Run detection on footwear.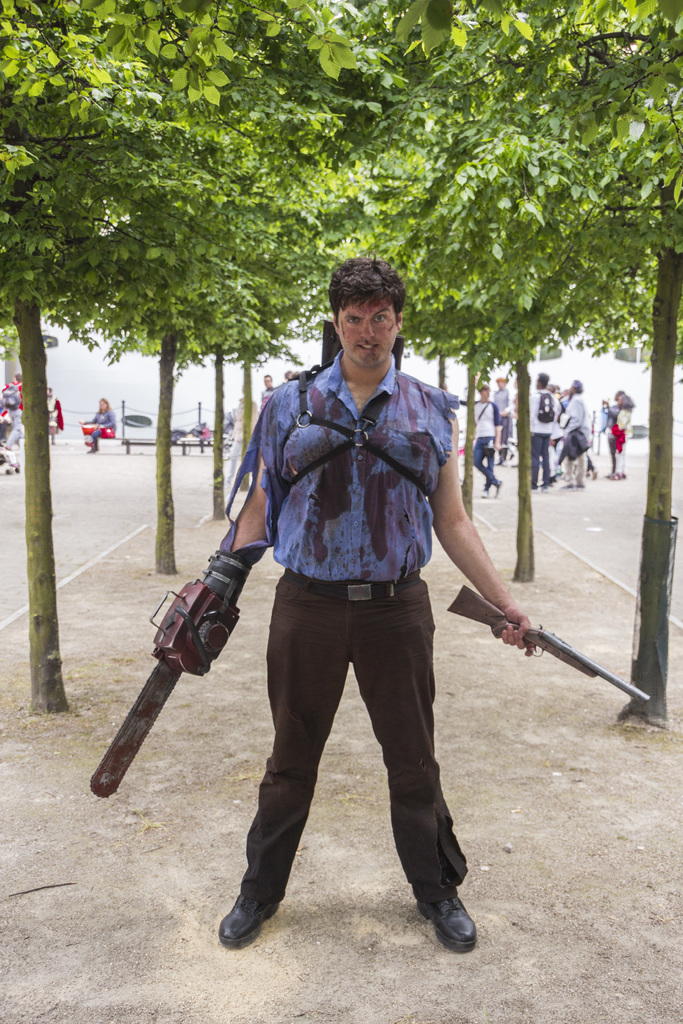
Result: box=[573, 483, 584, 493].
